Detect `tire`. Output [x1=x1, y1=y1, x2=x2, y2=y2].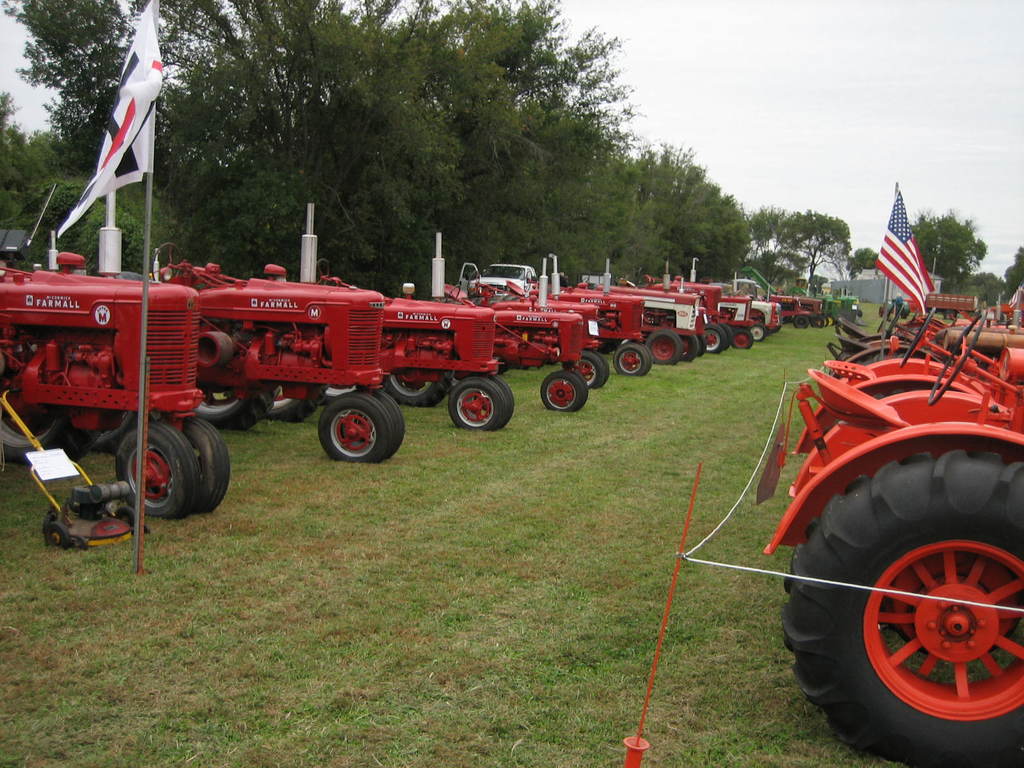
[x1=383, y1=373, x2=454, y2=404].
